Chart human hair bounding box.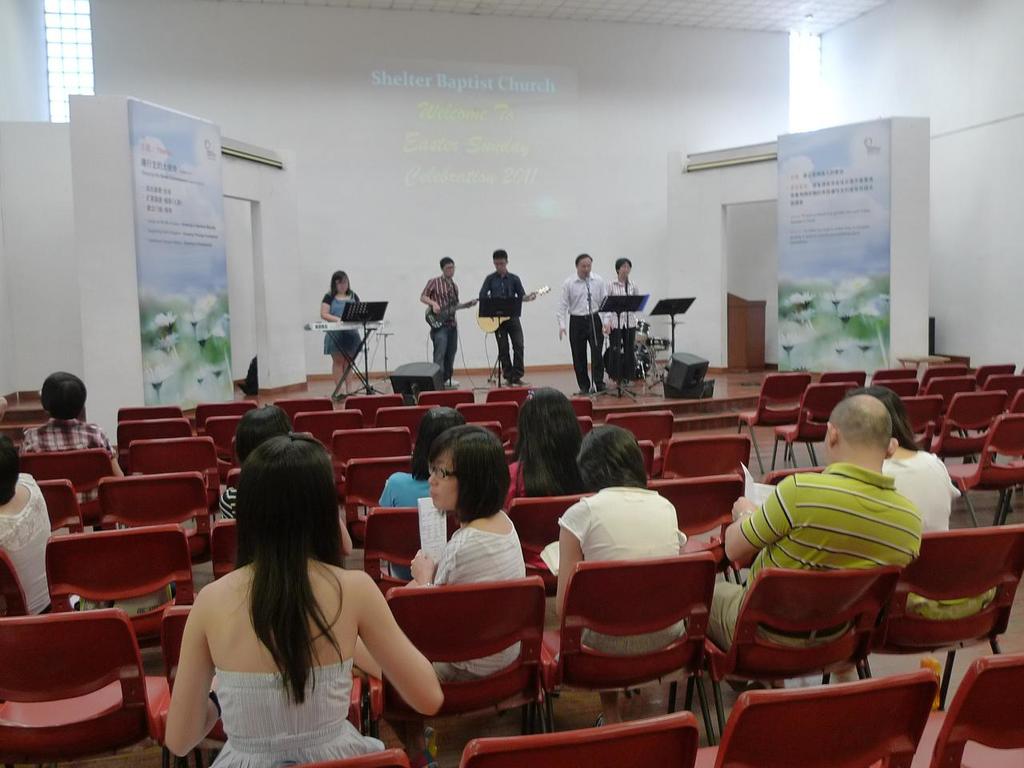
Charted: locate(332, 270, 354, 294).
